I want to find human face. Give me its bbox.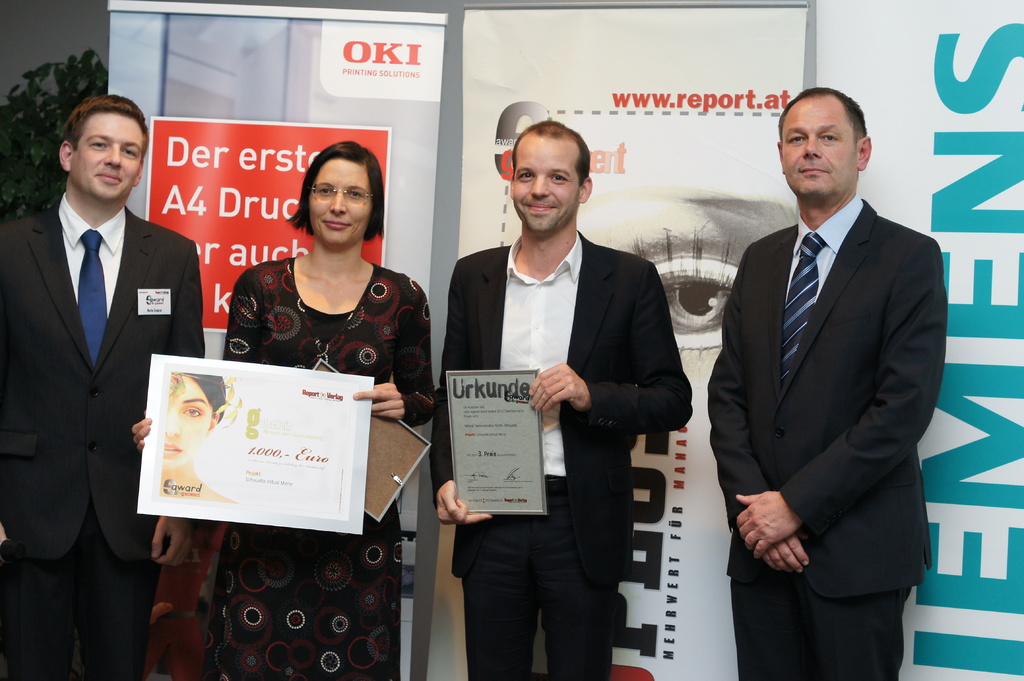
BBox(68, 113, 144, 193).
